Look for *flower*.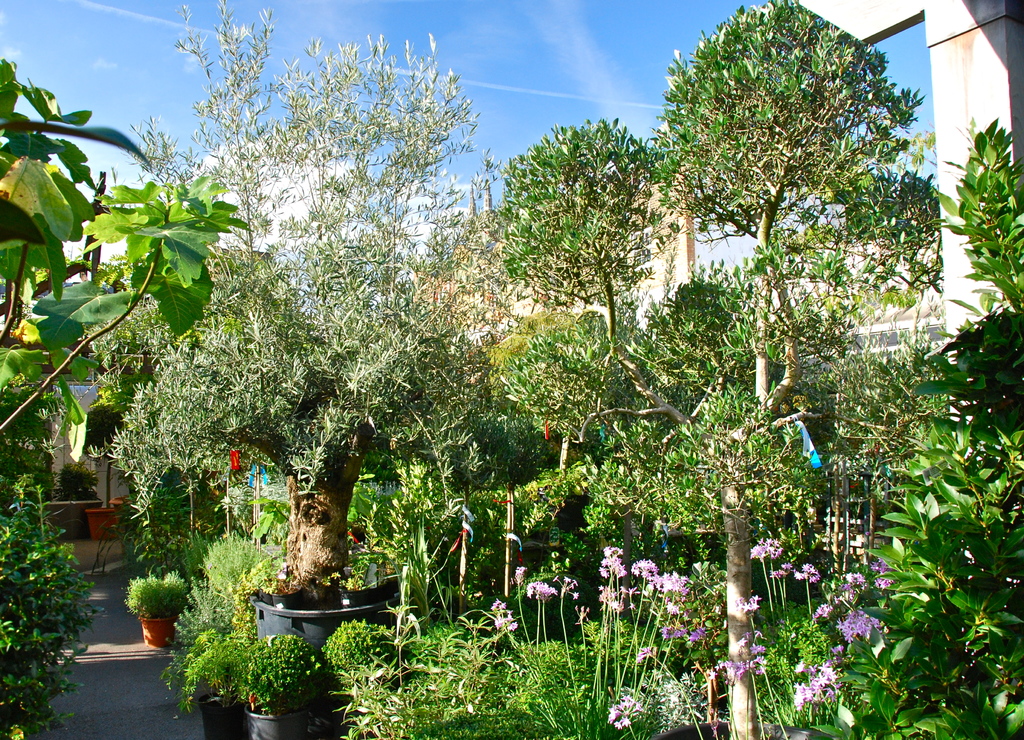
Found: 750 534 779 555.
